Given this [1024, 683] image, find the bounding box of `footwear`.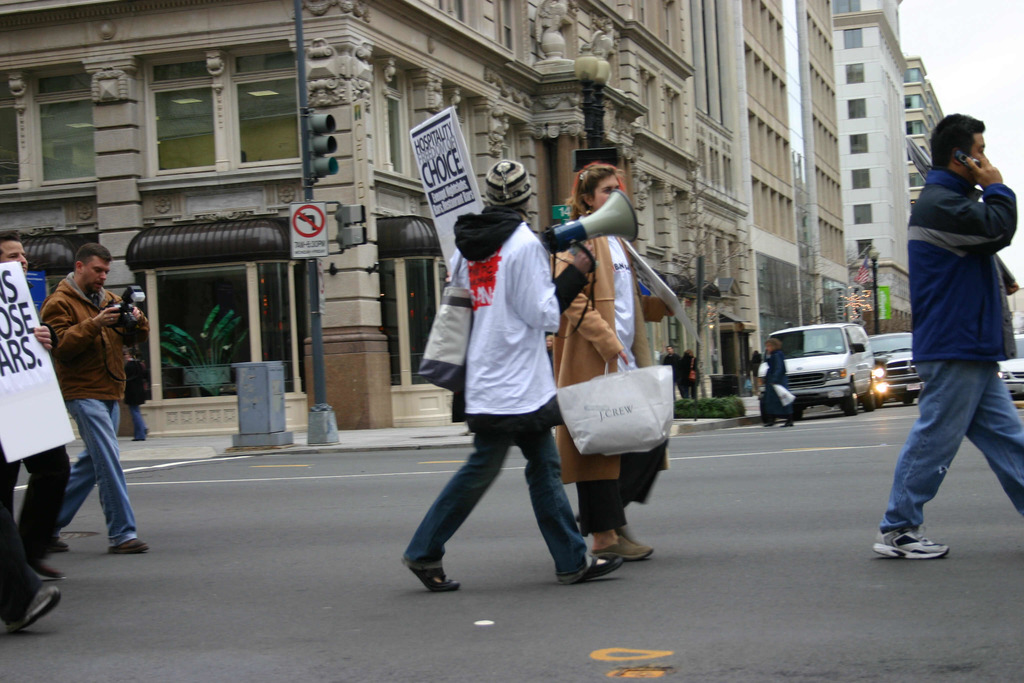
[108,539,148,554].
